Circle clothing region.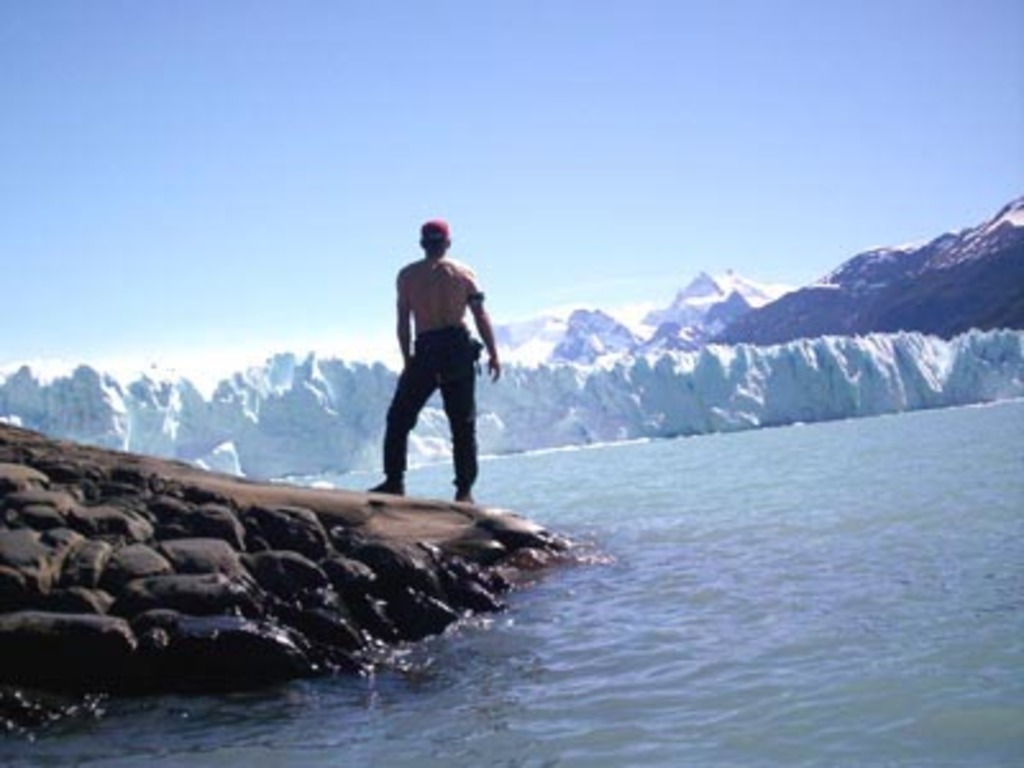
Region: 366/310/497/507.
